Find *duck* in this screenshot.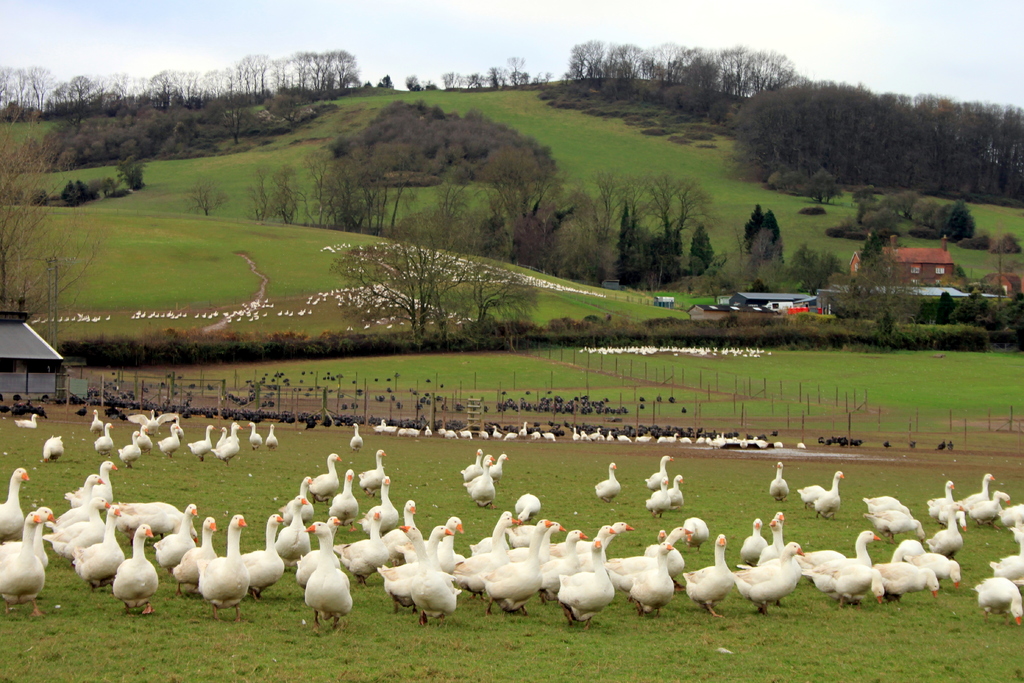
The bounding box for *duck* is {"left": 676, "top": 534, "right": 735, "bottom": 625}.
